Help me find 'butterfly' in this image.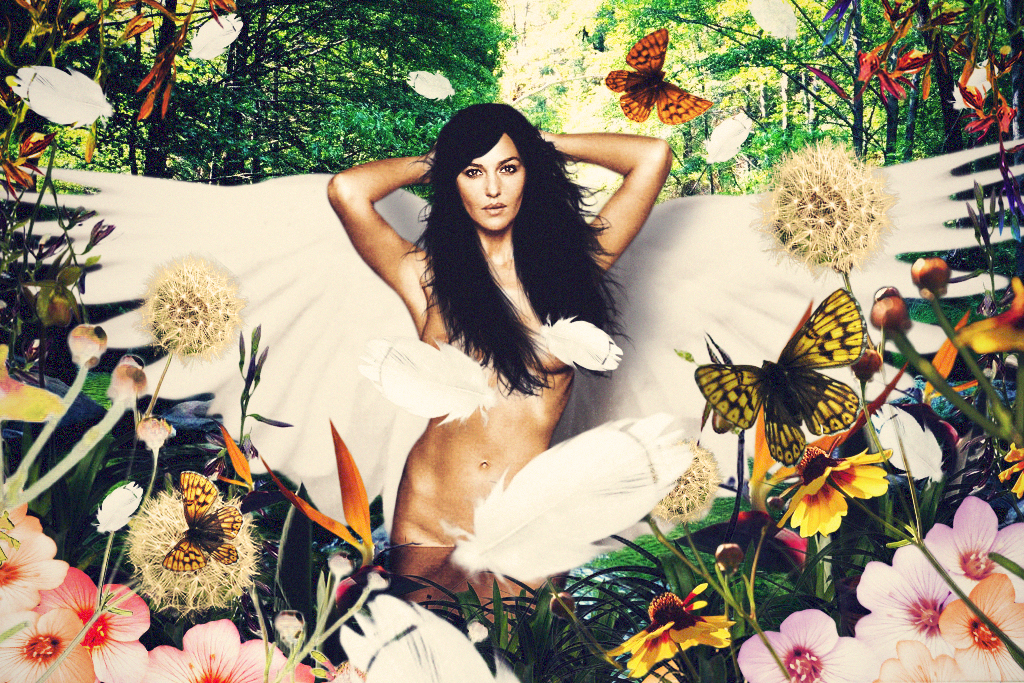
Found it: BBox(693, 289, 887, 461).
